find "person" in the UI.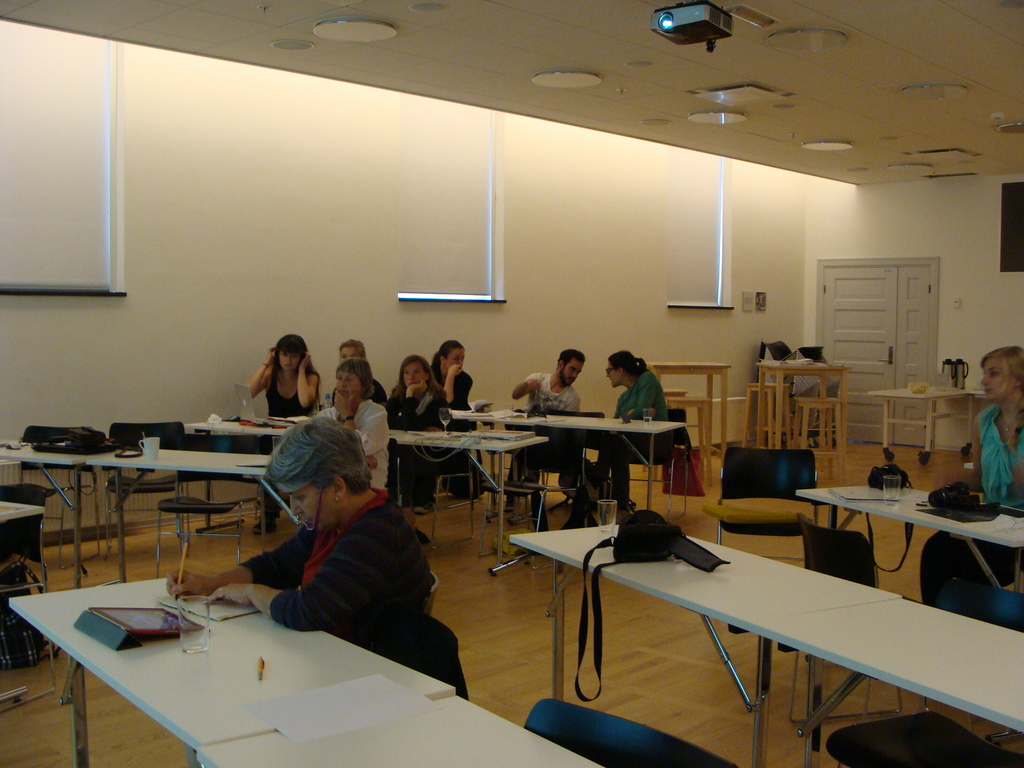
UI element at (510,346,583,499).
